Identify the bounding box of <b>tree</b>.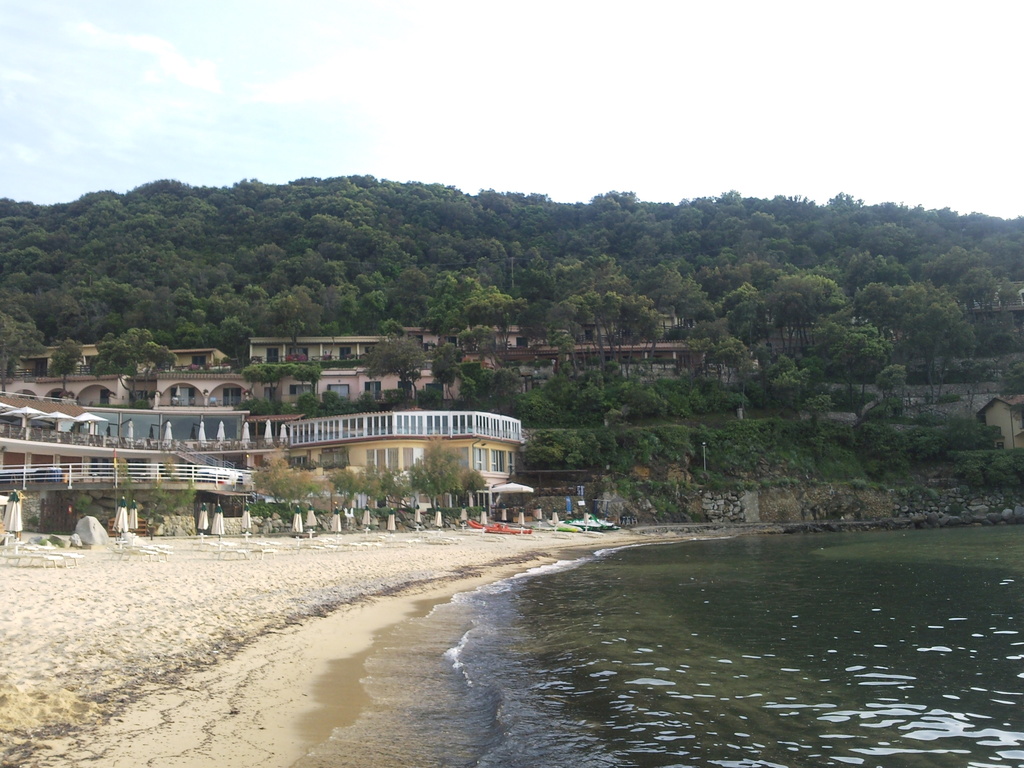
[140,457,200,527].
